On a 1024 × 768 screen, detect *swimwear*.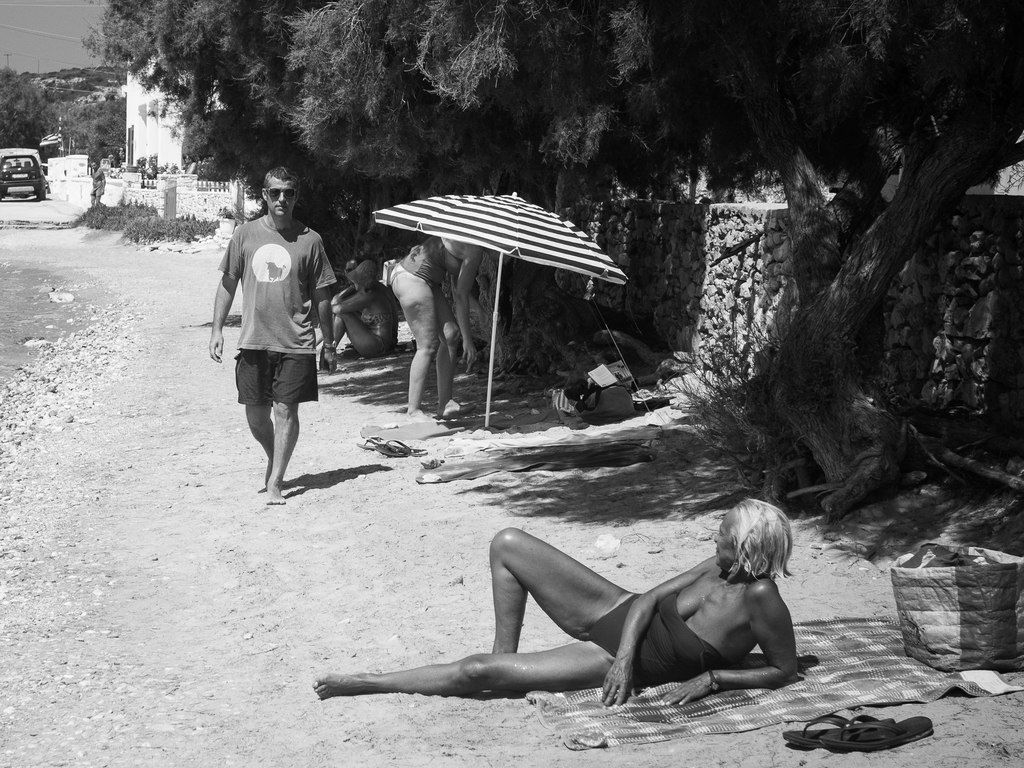
583/589/720/683.
